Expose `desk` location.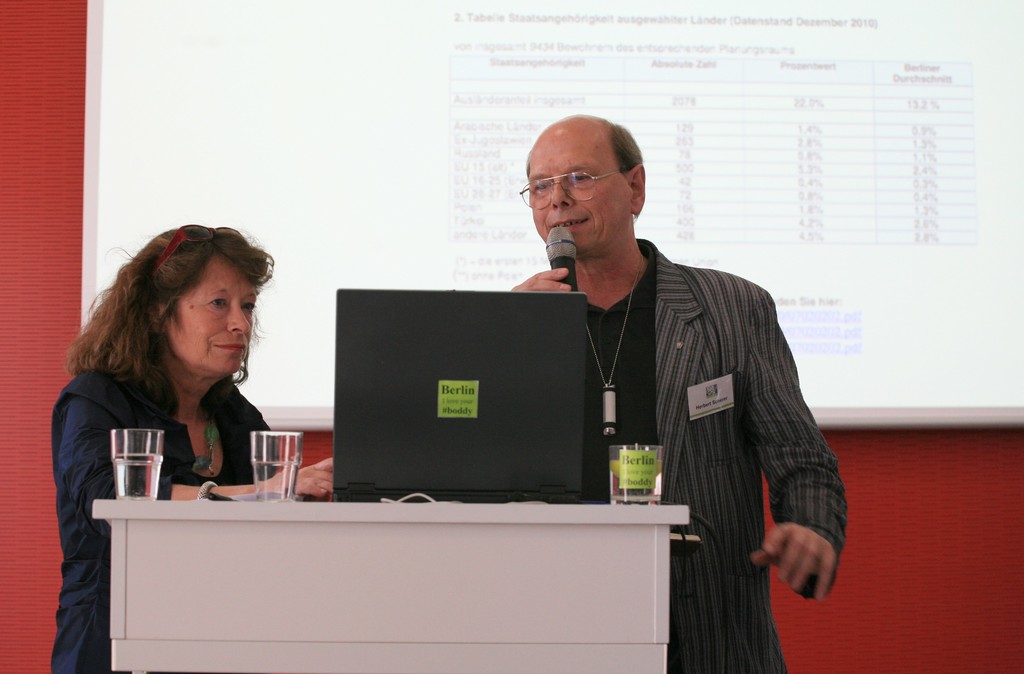
Exposed at pyautogui.locateOnScreen(68, 465, 670, 662).
